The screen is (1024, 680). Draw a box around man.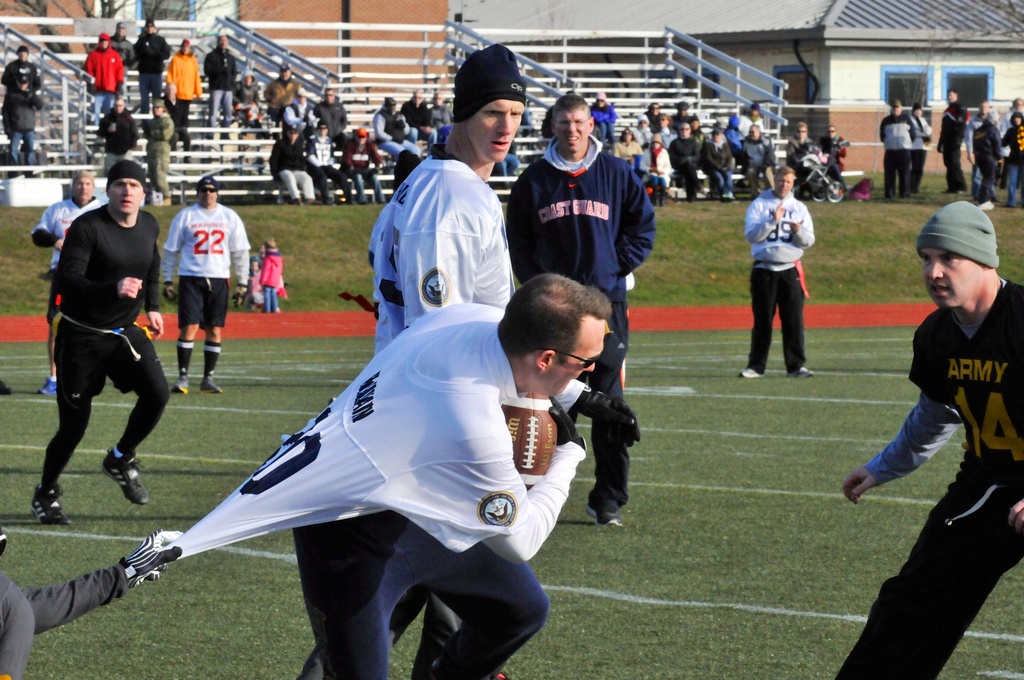
<box>367,88,425,147</box>.
